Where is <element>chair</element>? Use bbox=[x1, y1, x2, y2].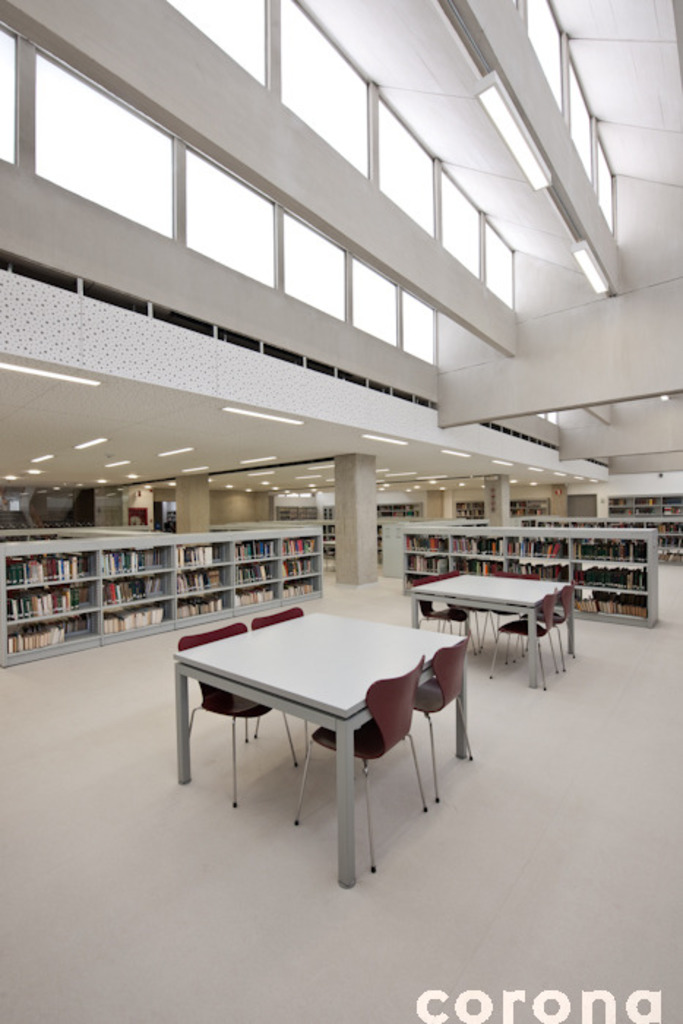
bbox=[173, 620, 238, 807].
